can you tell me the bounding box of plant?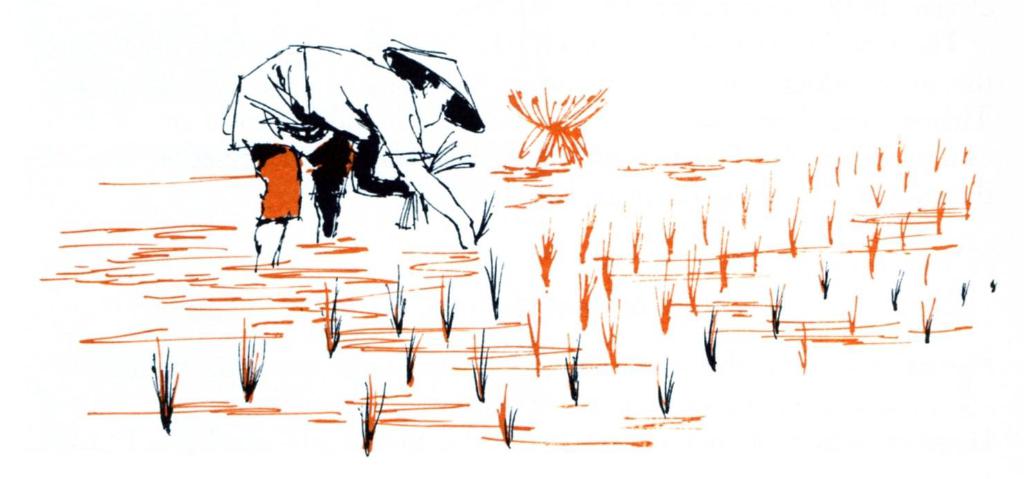
<region>819, 208, 833, 246</region>.
